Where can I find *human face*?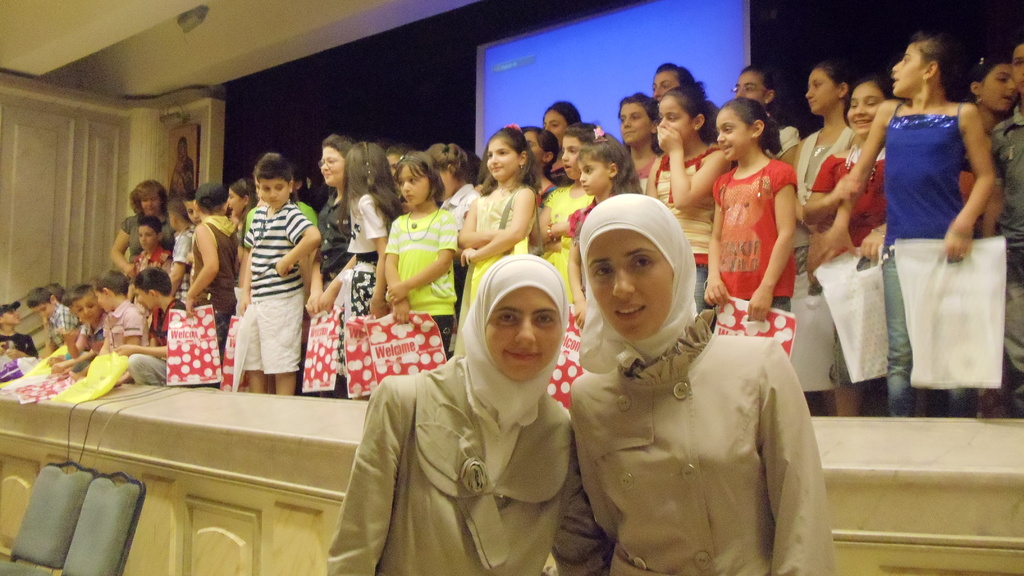
You can find it at bbox=[654, 70, 679, 103].
